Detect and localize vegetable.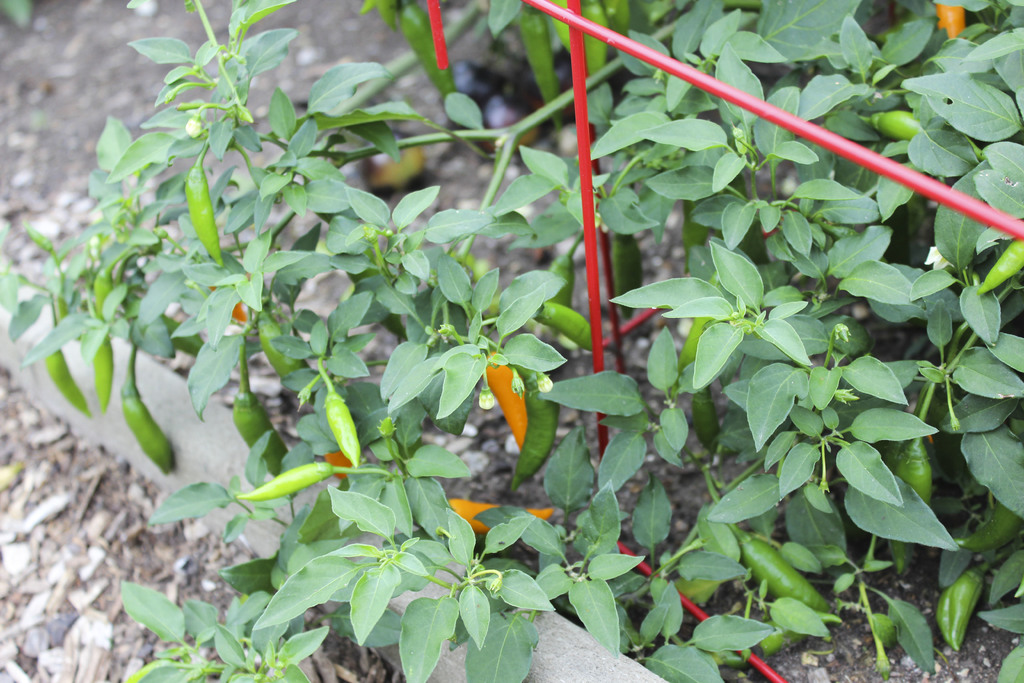
Localized at [520,3,563,134].
